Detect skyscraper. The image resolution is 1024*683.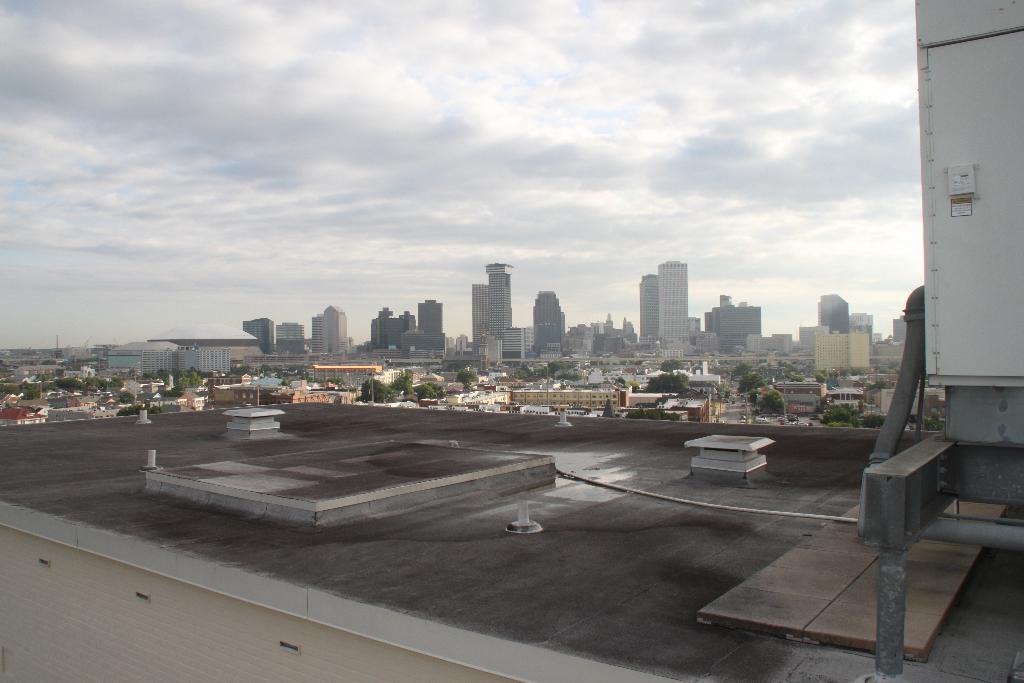
pyautogui.locateOnScreen(483, 263, 512, 349).
